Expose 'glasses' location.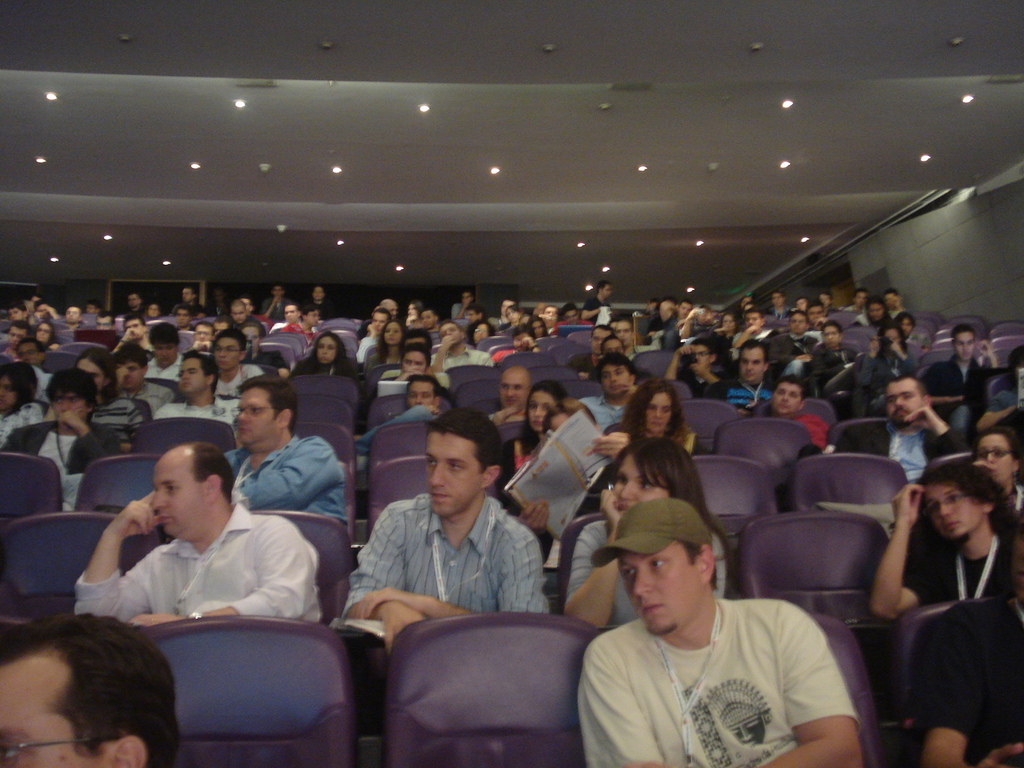
Exposed at select_region(234, 402, 278, 417).
